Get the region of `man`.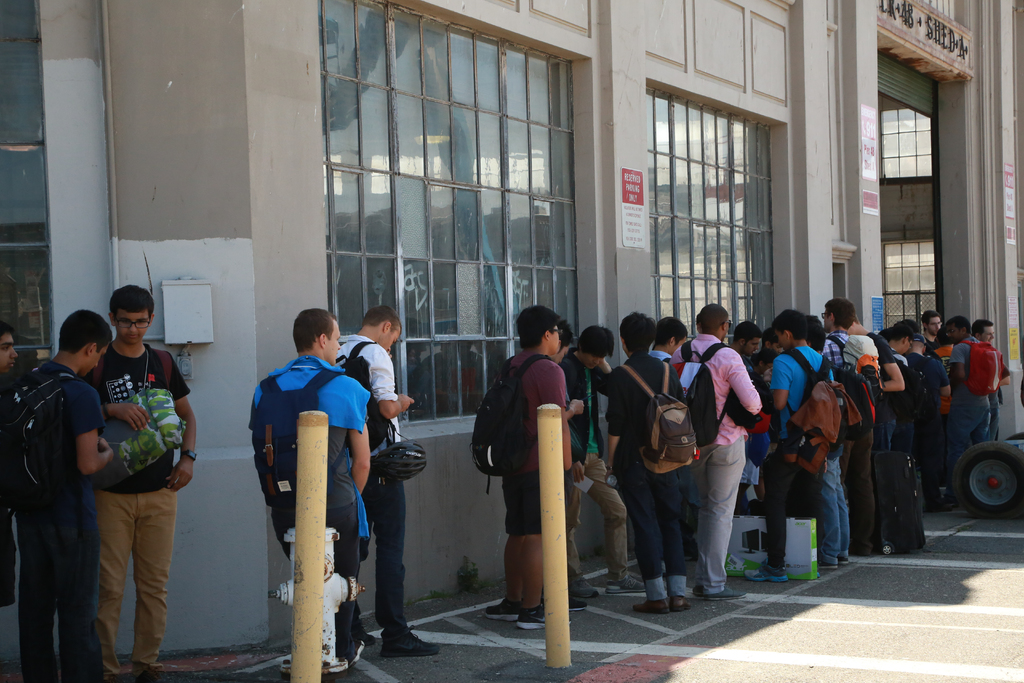
488 305 561 632.
